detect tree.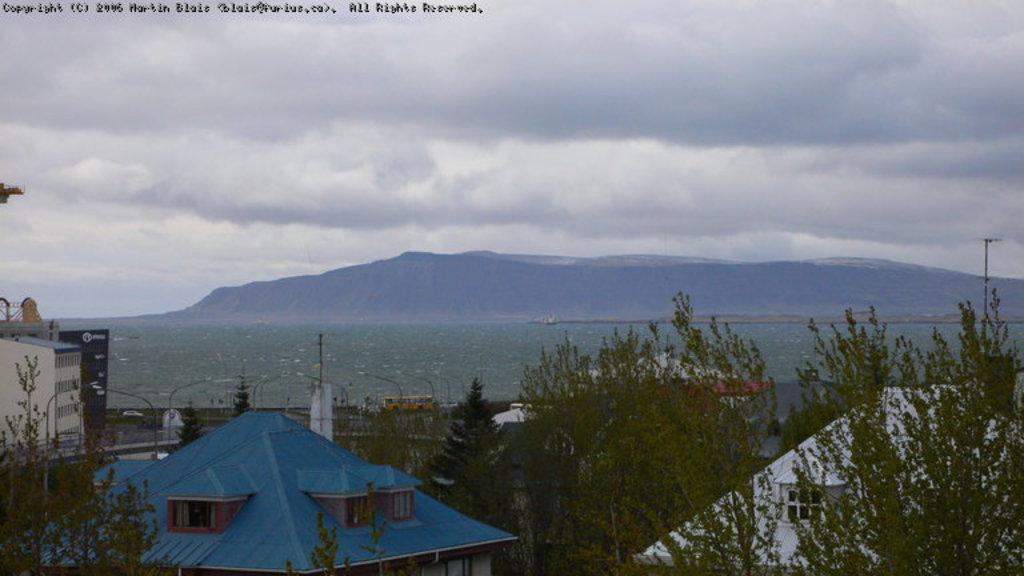
Detected at (0,347,181,573).
